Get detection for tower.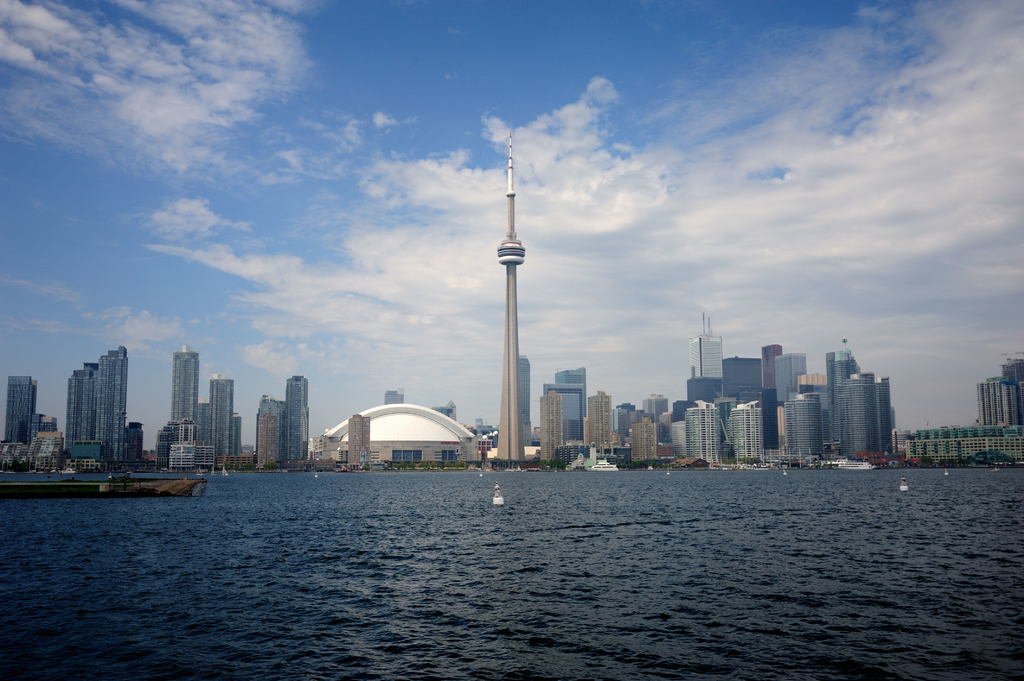
Detection: pyautogui.locateOnScreen(973, 362, 1018, 437).
